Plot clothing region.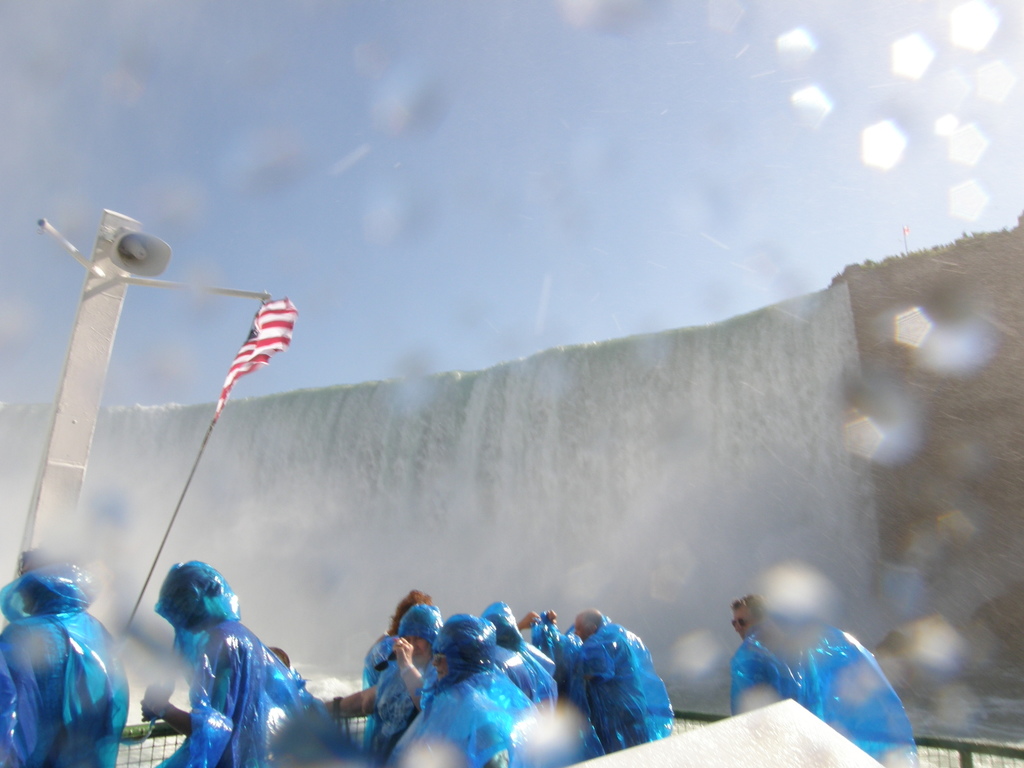
Plotted at 549,606,680,749.
